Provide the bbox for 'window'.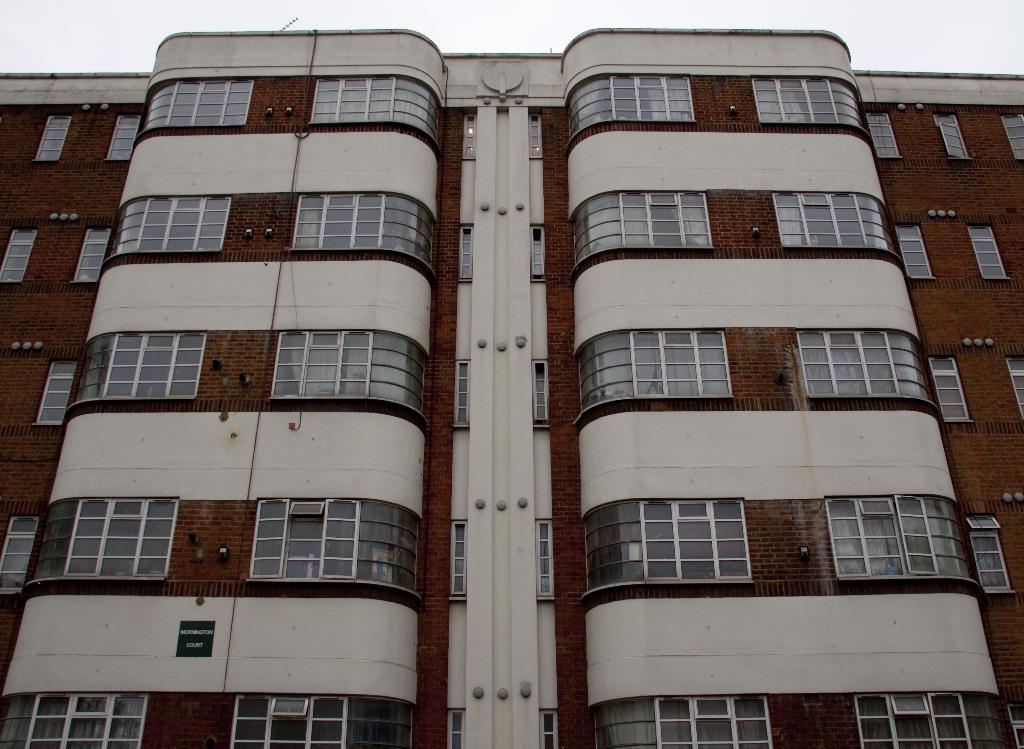
(283,195,440,277).
